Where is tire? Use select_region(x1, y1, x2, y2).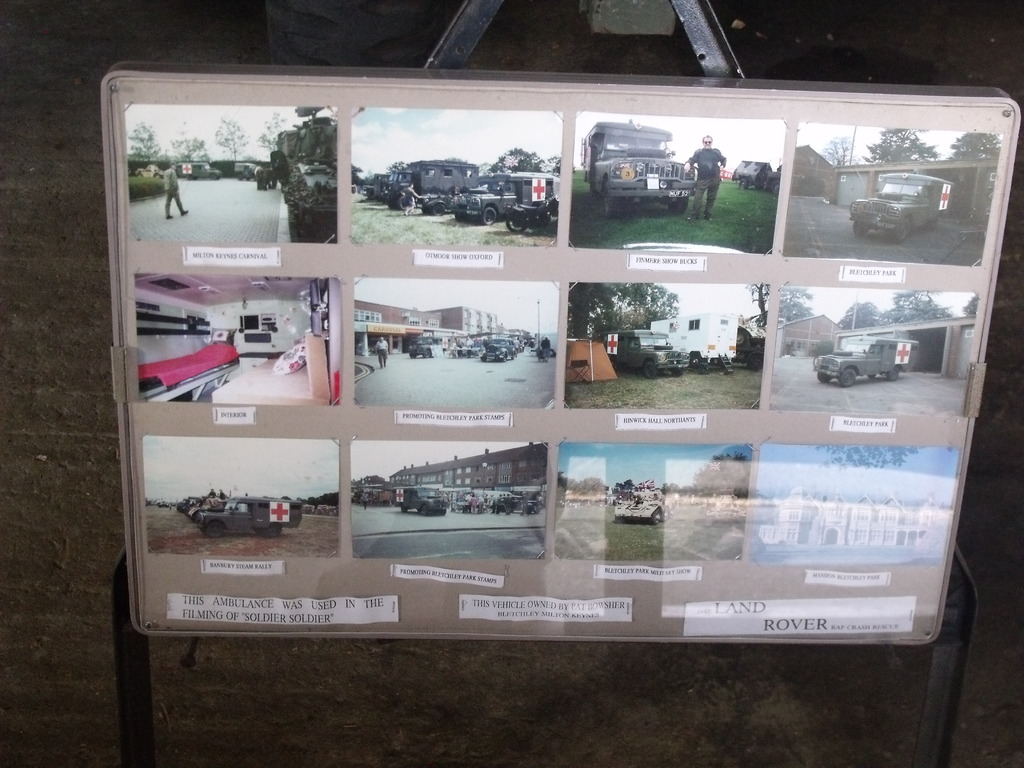
select_region(268, 521, 282, 536).
